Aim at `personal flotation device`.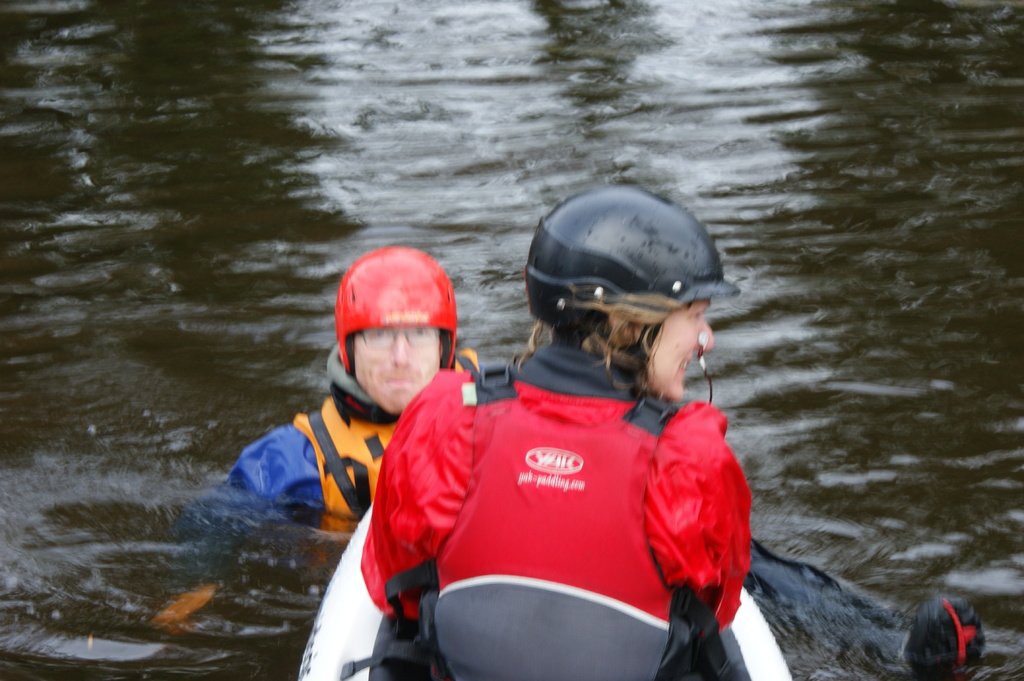
Aimed at box(371, 346, 732, 680).
